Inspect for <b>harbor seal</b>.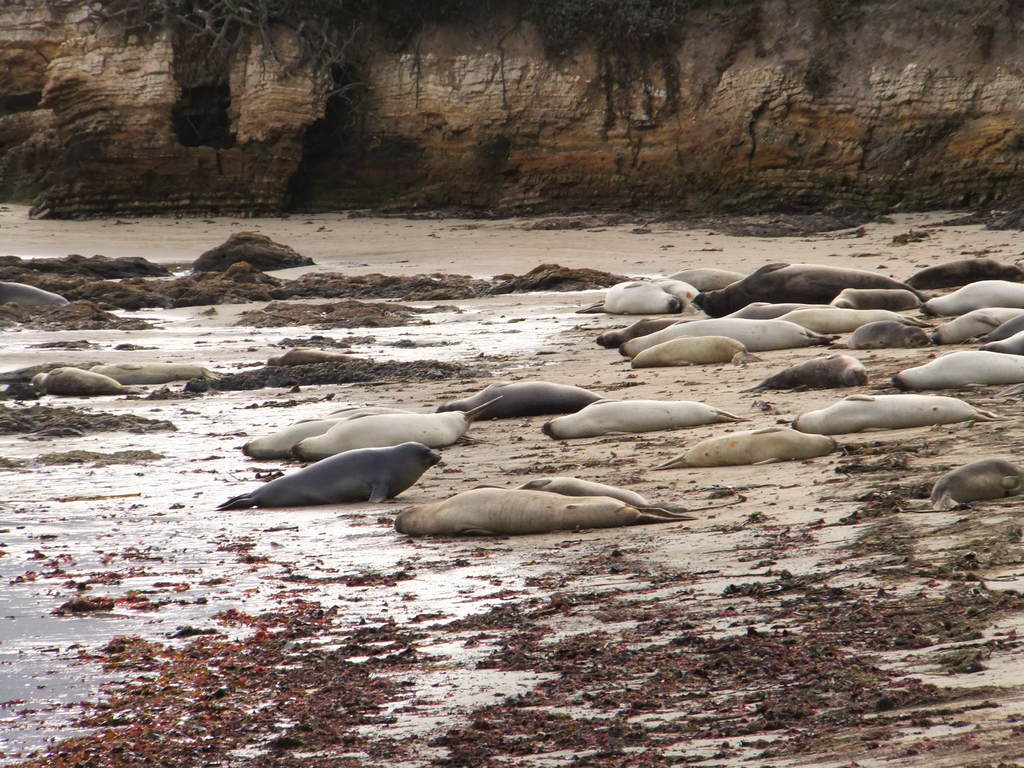
Inspection: box=[239, 404, 397, 460].
